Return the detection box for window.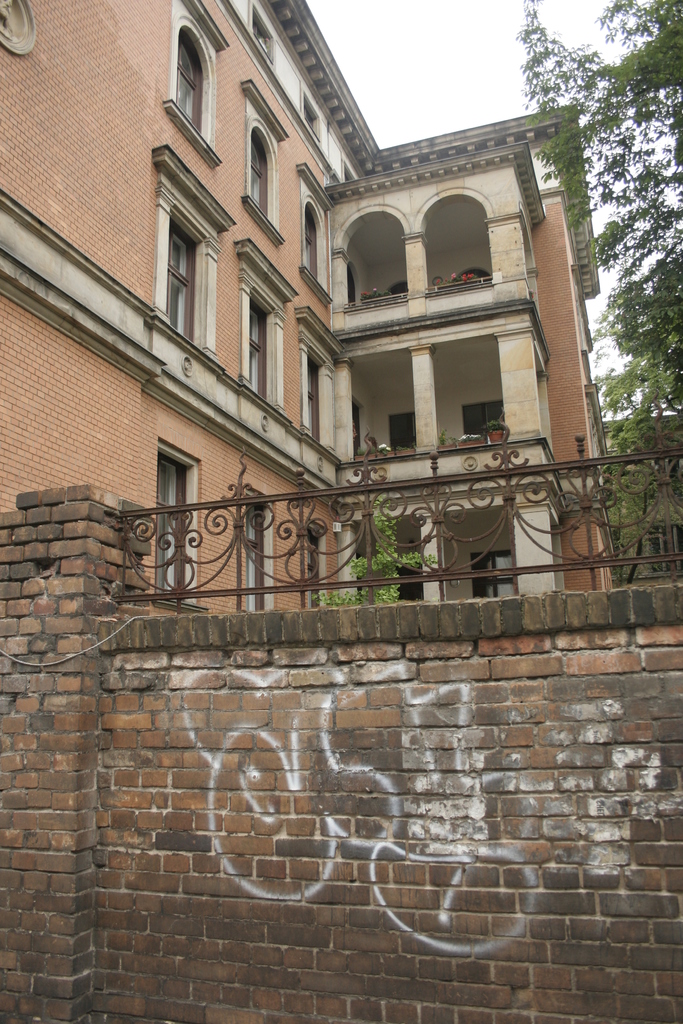
box=[464, 401, 506, 443].
